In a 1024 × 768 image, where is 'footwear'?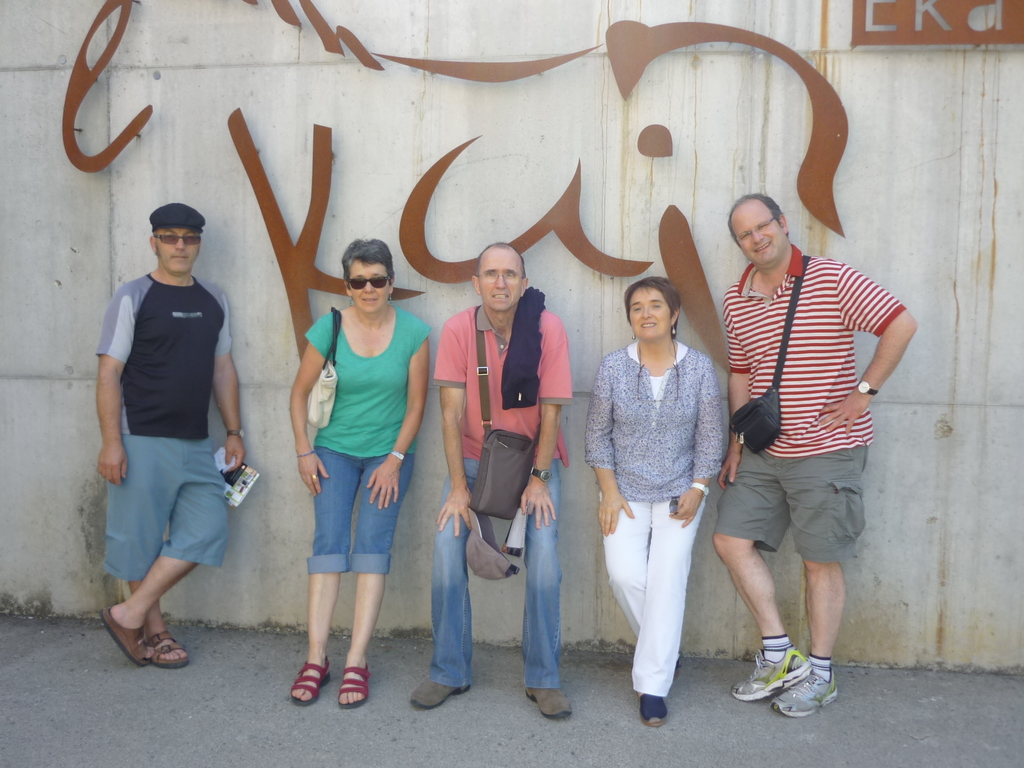
(773,667,833,715).
